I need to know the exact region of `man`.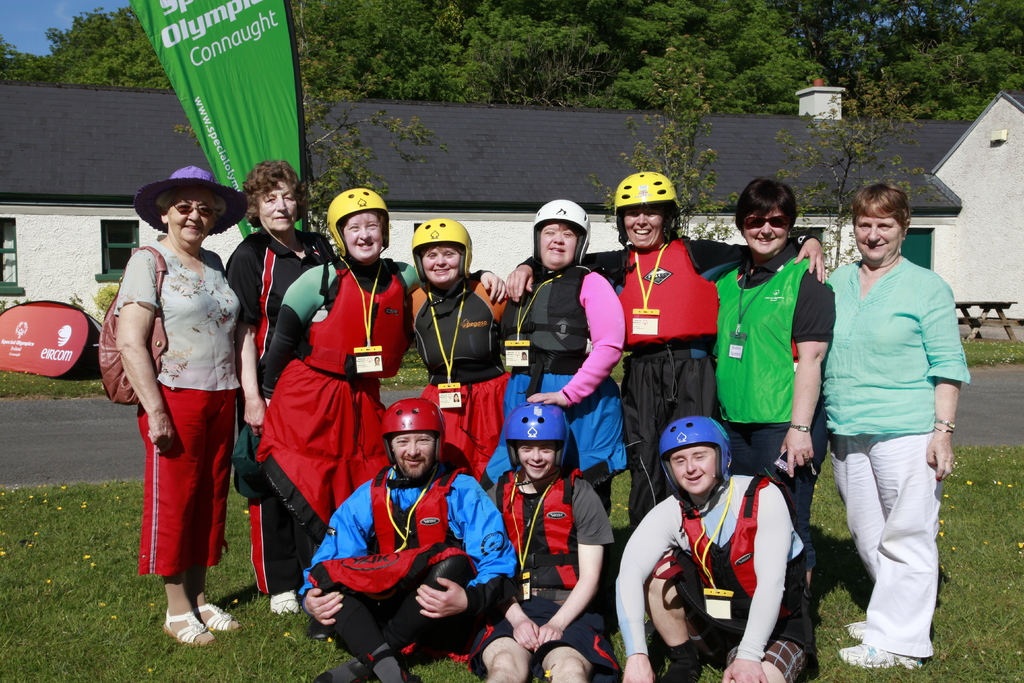
Region: x1=303, y1=390, x2=496, y2=673.
